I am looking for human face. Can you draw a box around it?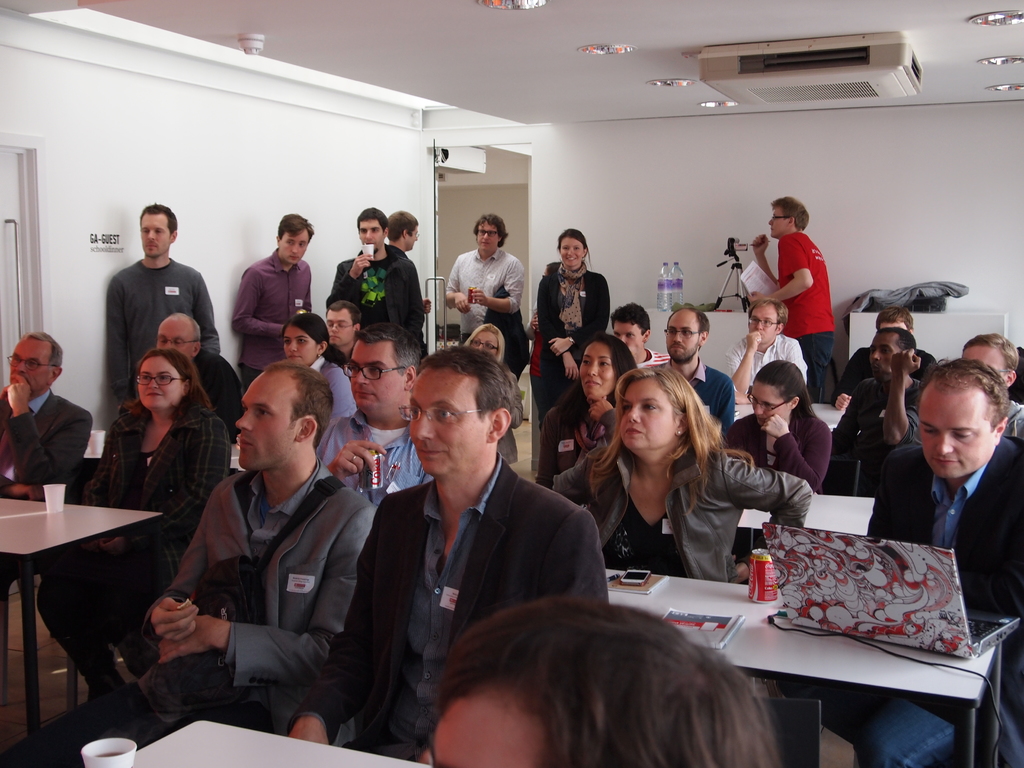
Sure, the bounding box is detection(582, 342, 613, 398).
